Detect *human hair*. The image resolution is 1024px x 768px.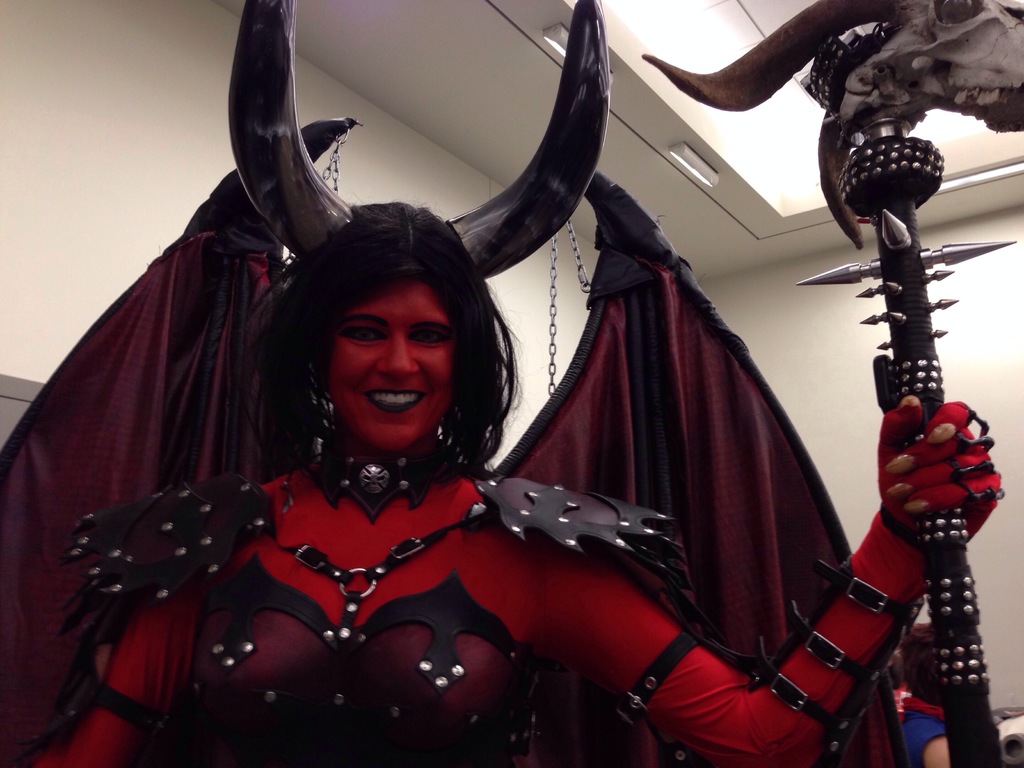
<box>223,207,525,486</box>.
